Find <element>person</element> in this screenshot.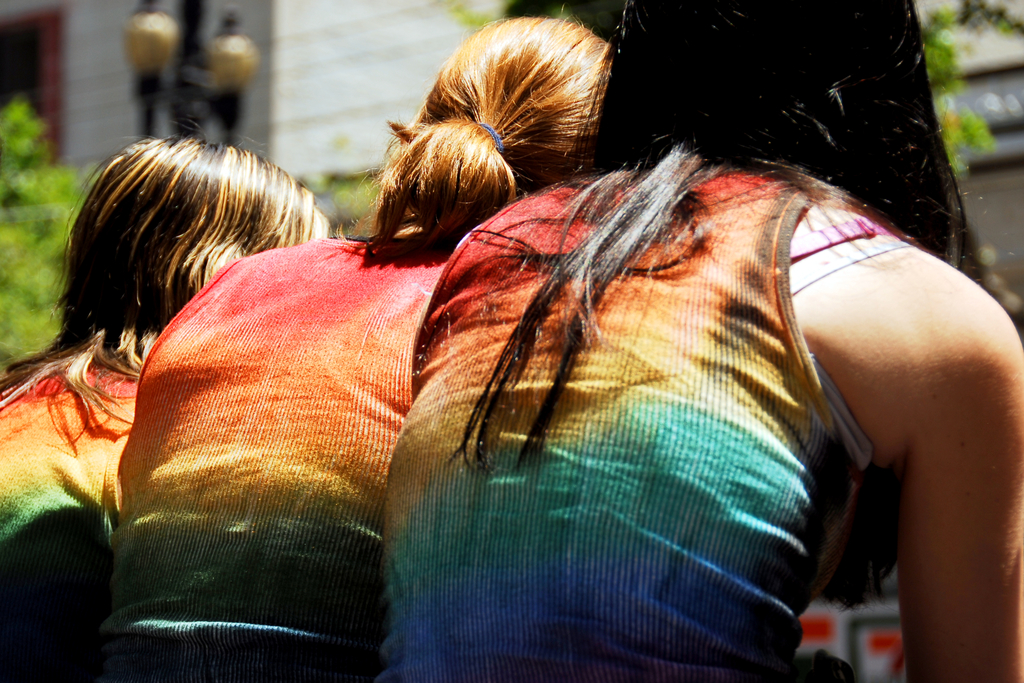
The bounding box for <element>person</element> is 27:113:327:614.
